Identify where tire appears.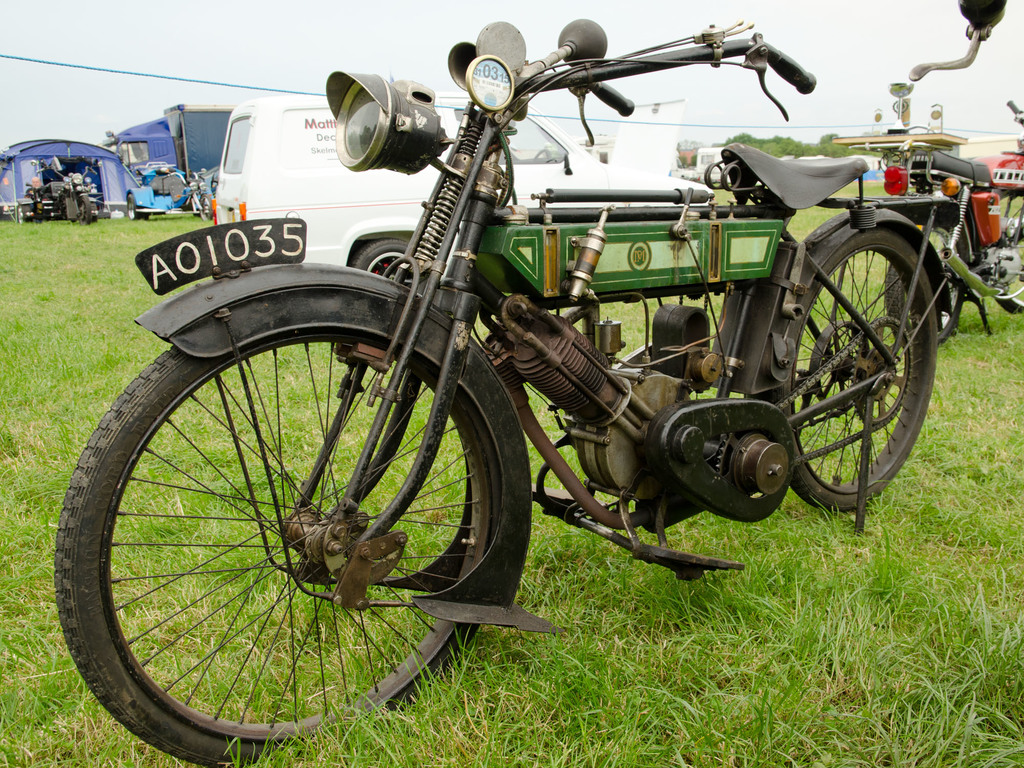
Appears at x1=127, y1=196, x2=147, y2=220.
